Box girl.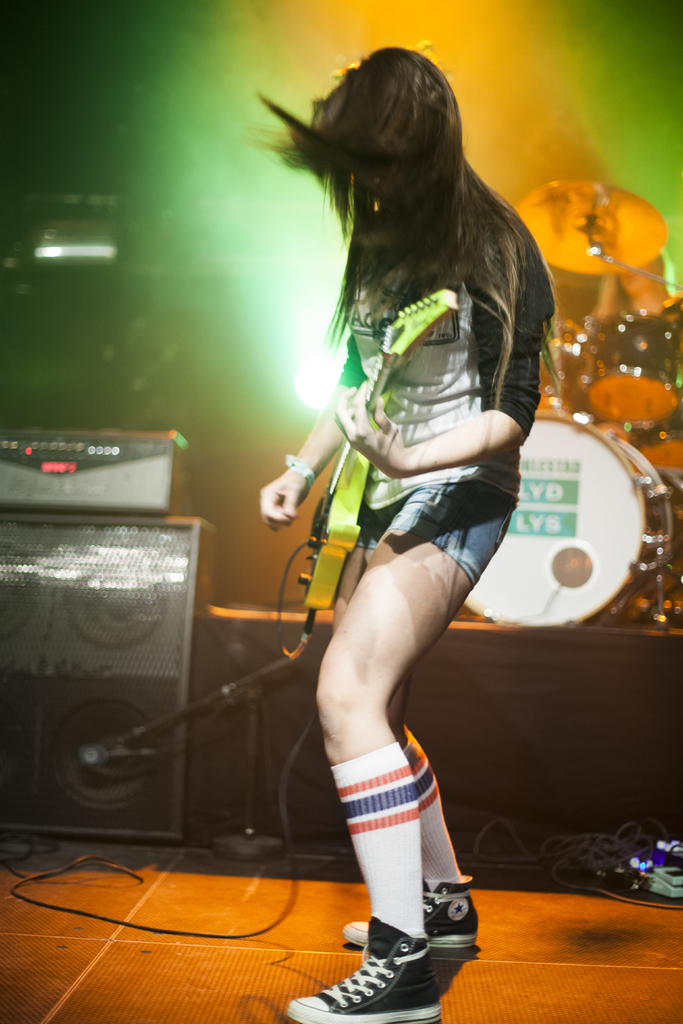
box=[243, 32, 570, 1023].
